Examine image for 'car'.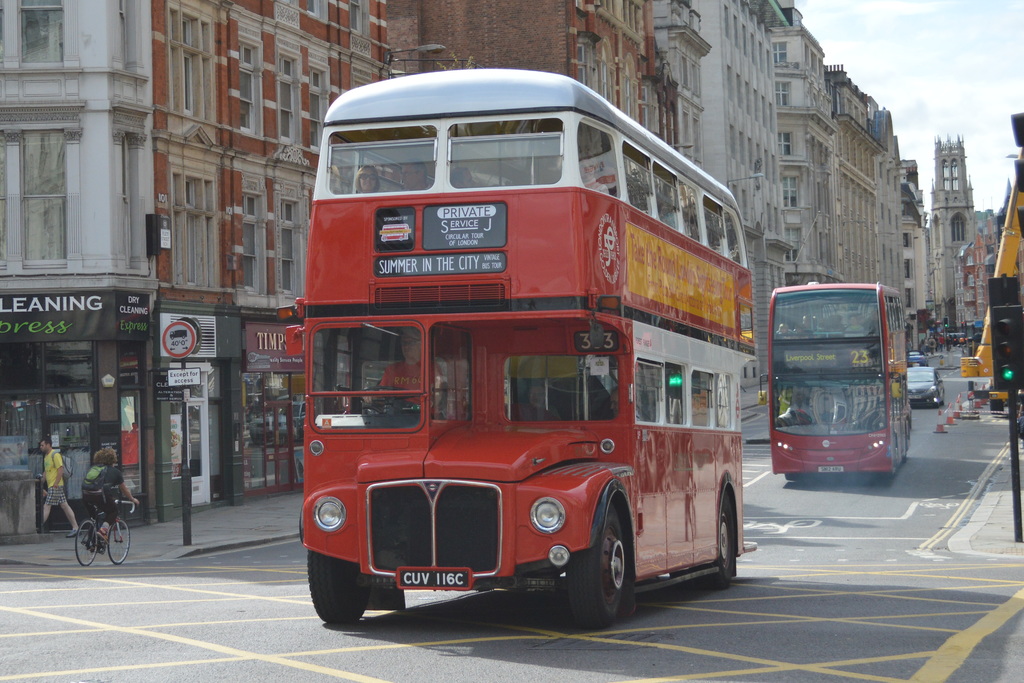
Examination result: rect(968, 333, 985, 342).
